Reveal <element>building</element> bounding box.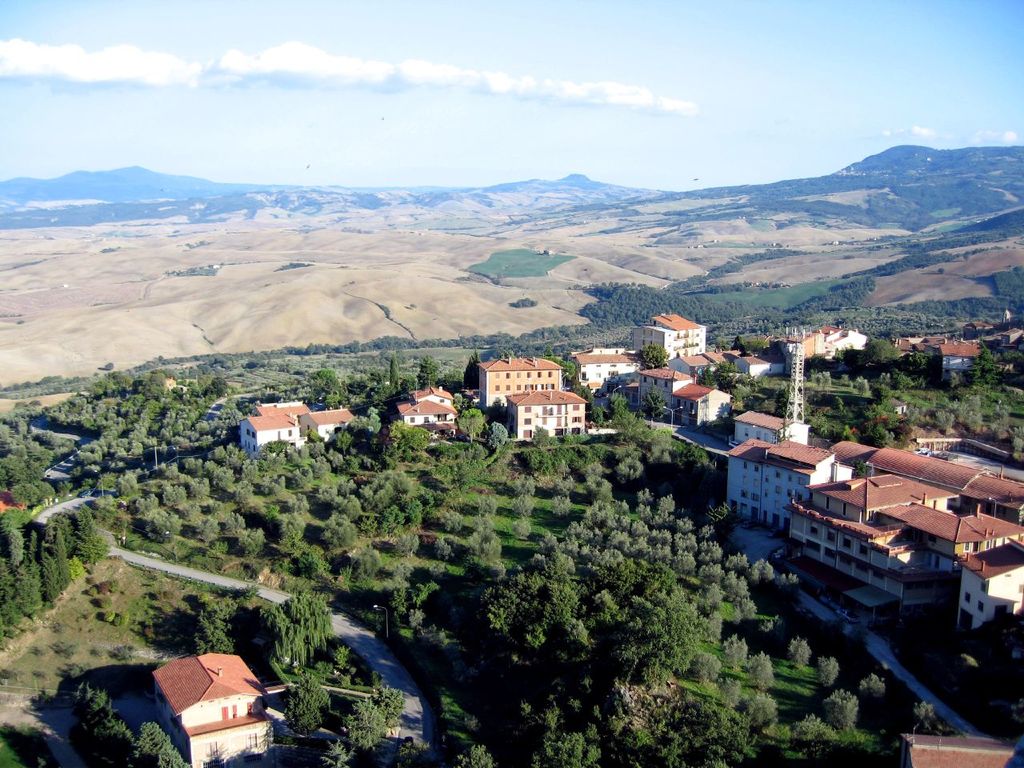
Revealed: [570,342,670,404].
